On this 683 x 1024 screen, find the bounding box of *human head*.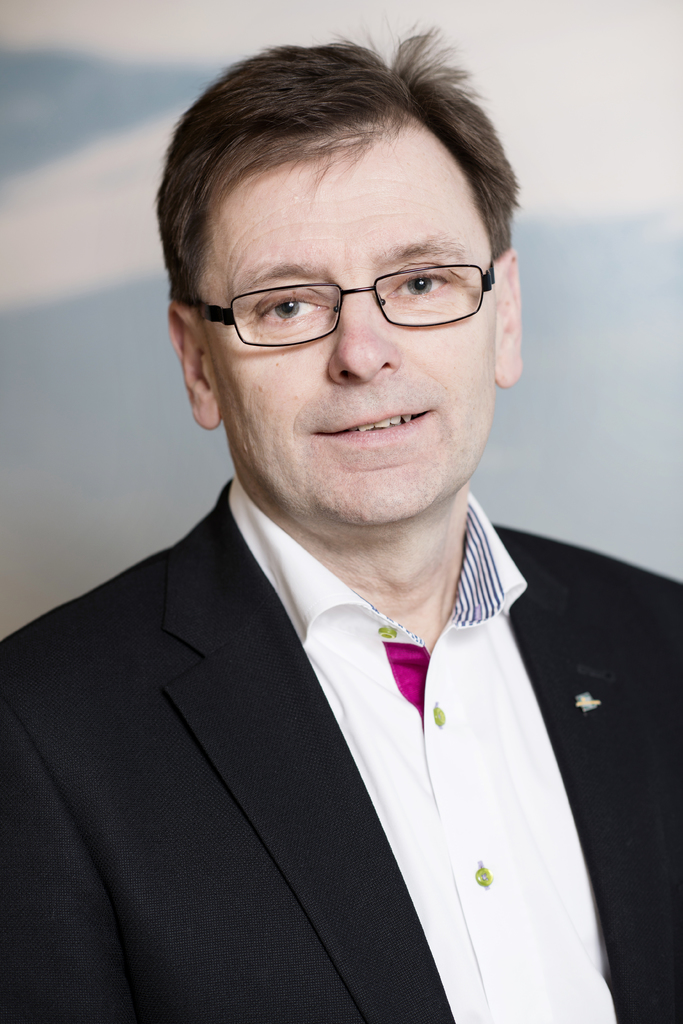
Bounding box: select_region(163, 39, 524, 532).
